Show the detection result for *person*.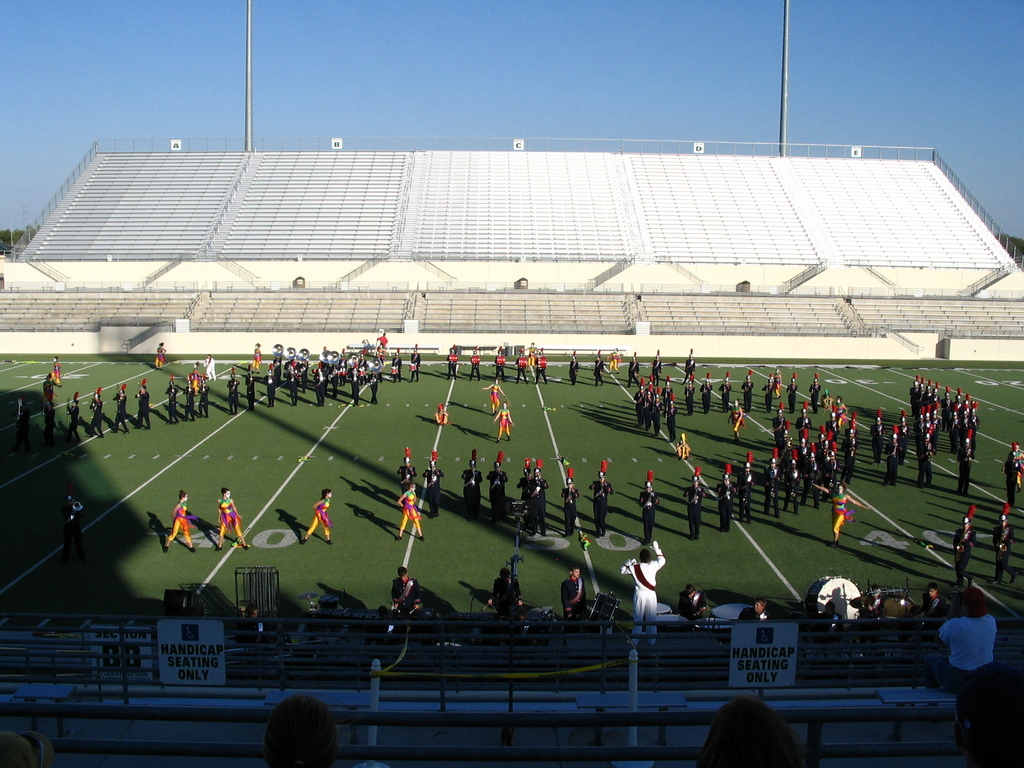
pyautogui.locateOnScreen(1007, 442, 1023, 488).
